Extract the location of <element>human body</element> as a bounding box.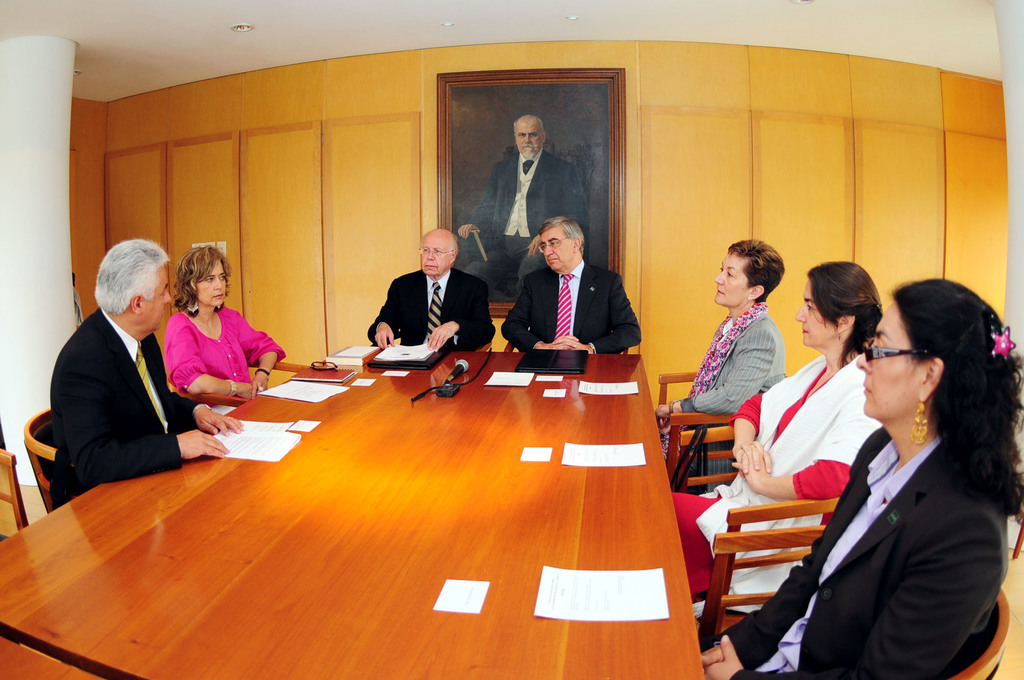
locate(165, 235, 290, 417).
